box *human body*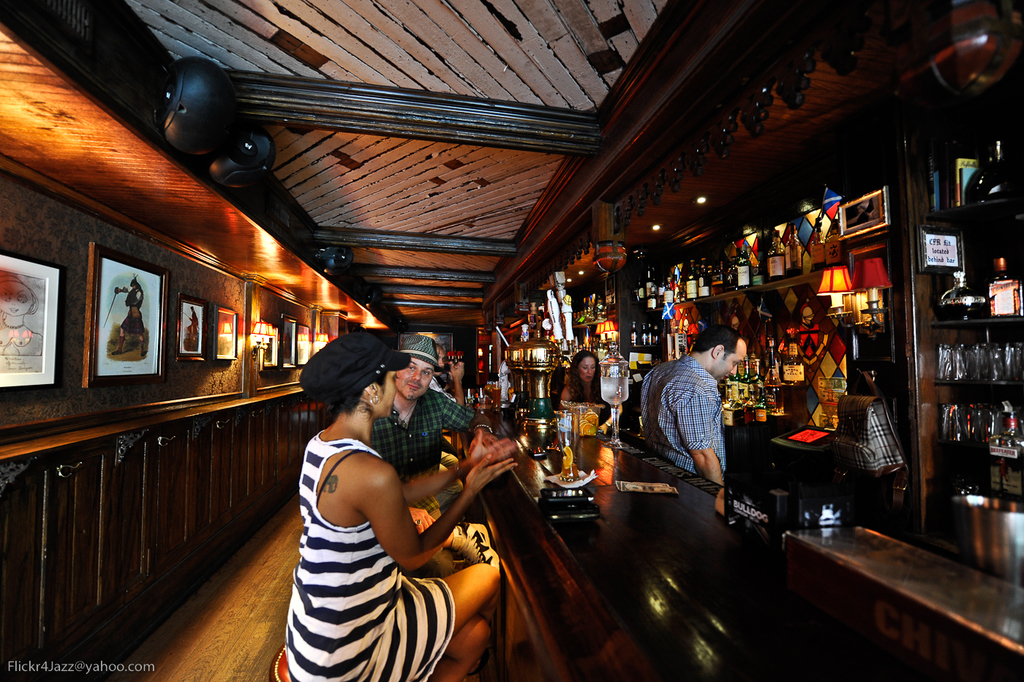
633, 322, 755, 510
